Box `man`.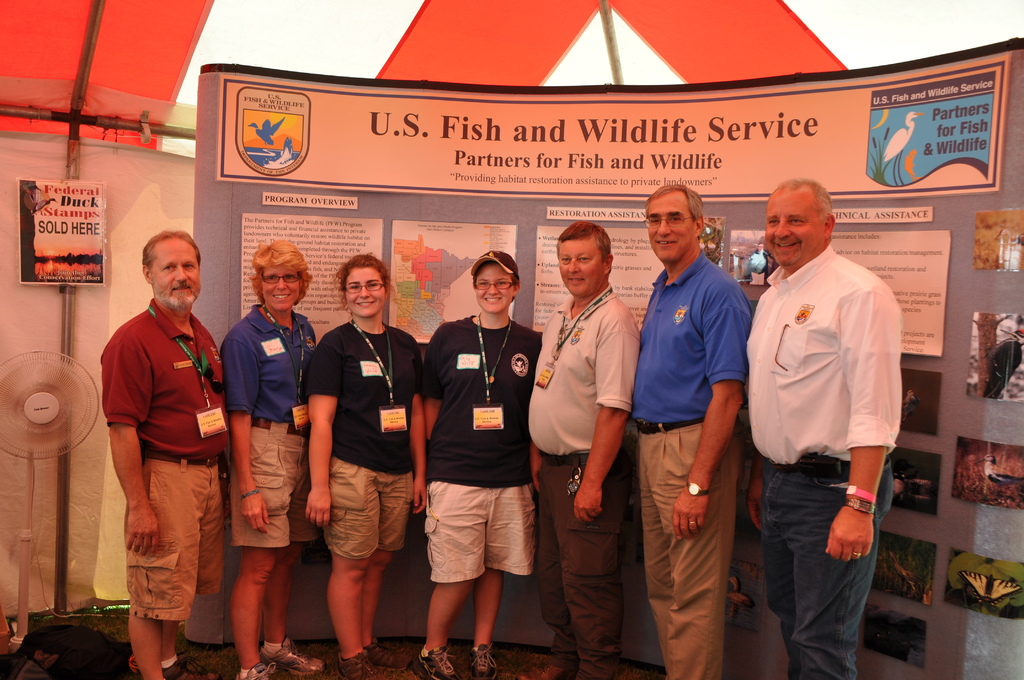
x1=98 y1=225 x2=223 y2=679.
